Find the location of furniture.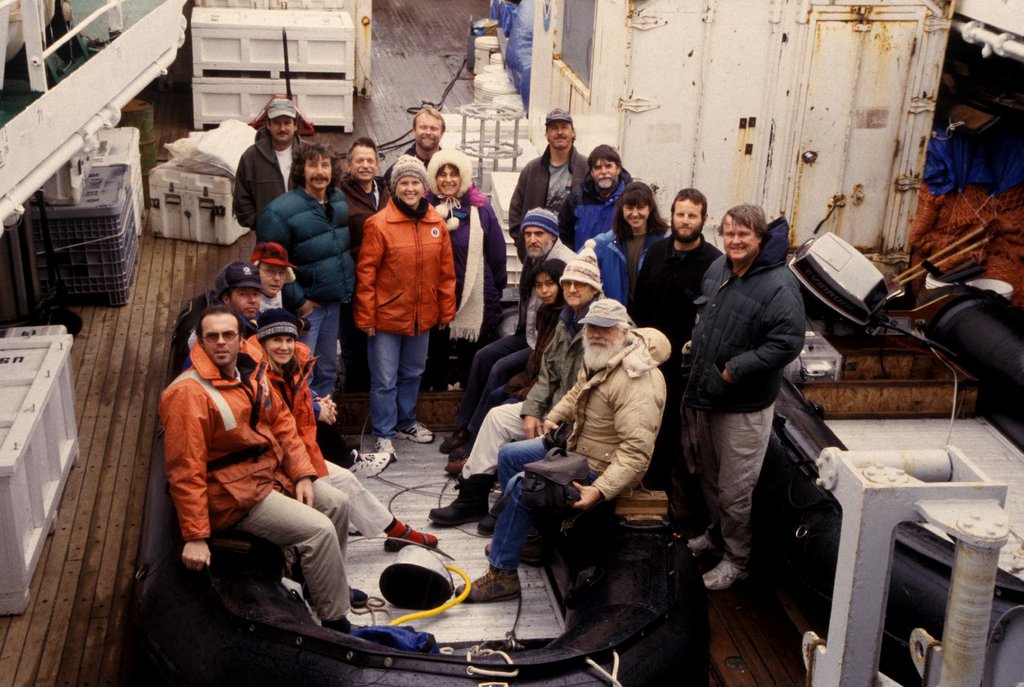
Location: BBox(0, 329, 72, 617).
